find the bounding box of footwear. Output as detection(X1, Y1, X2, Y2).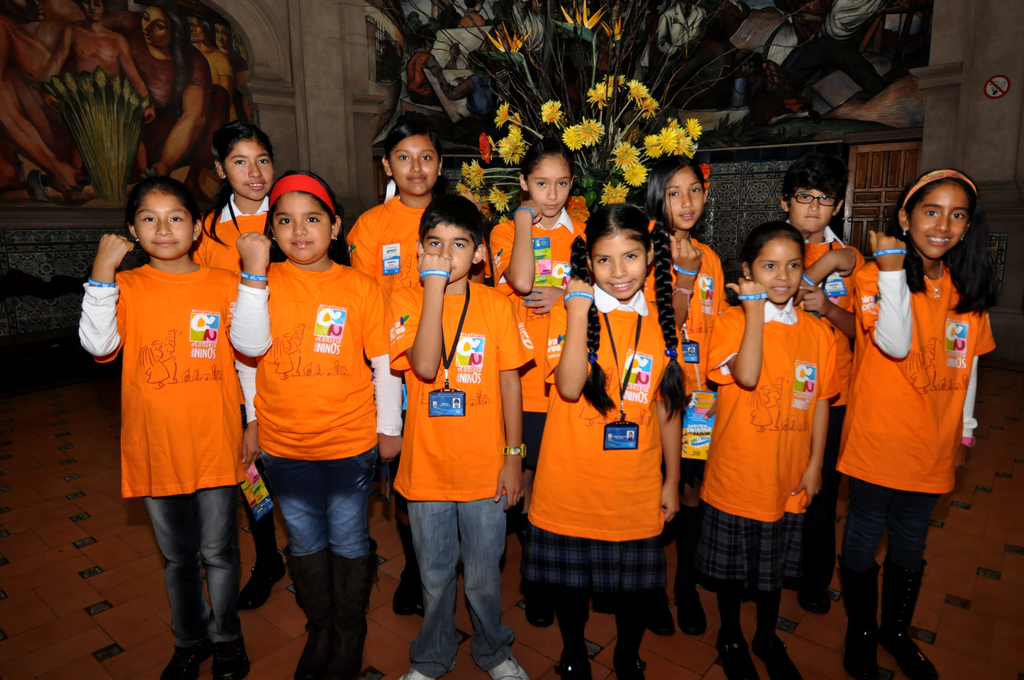
detection(612, 658, 650, 678).
